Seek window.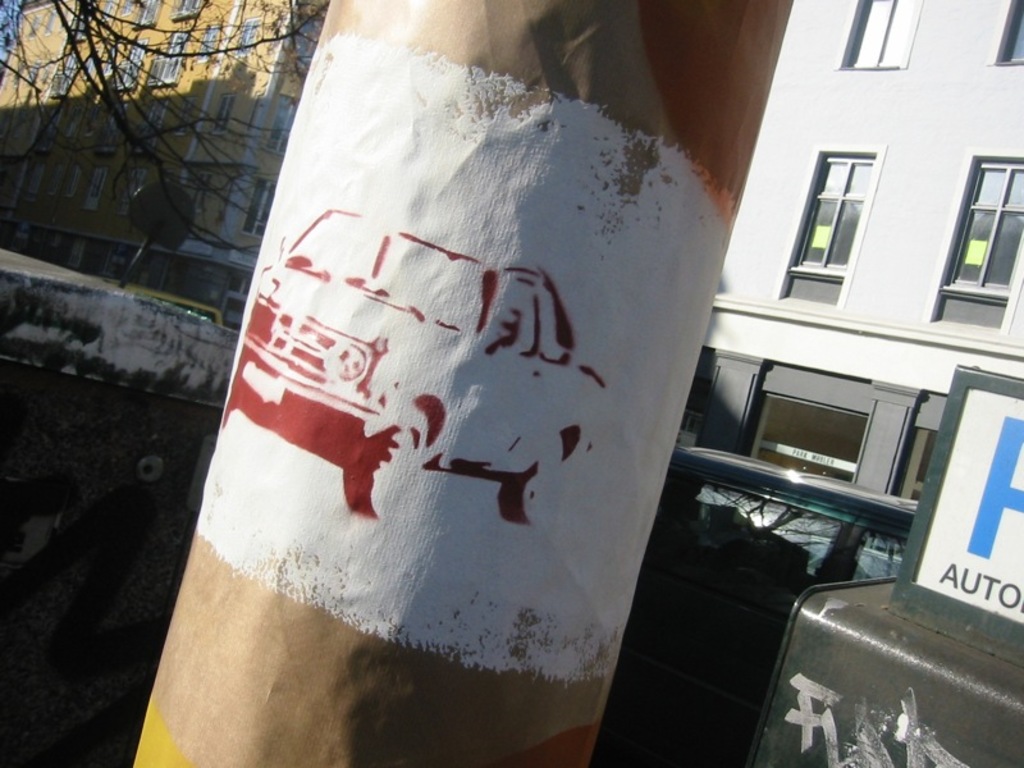
<region>26, 160, 44, 196</region>.
